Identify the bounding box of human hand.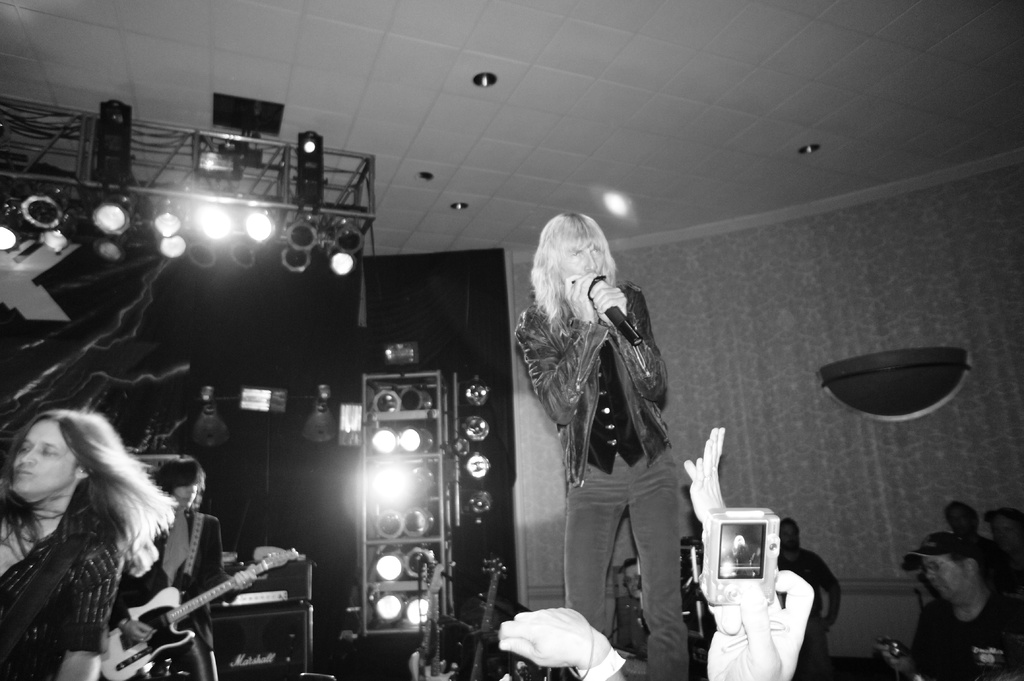
box(120, 621, 158, 648).
